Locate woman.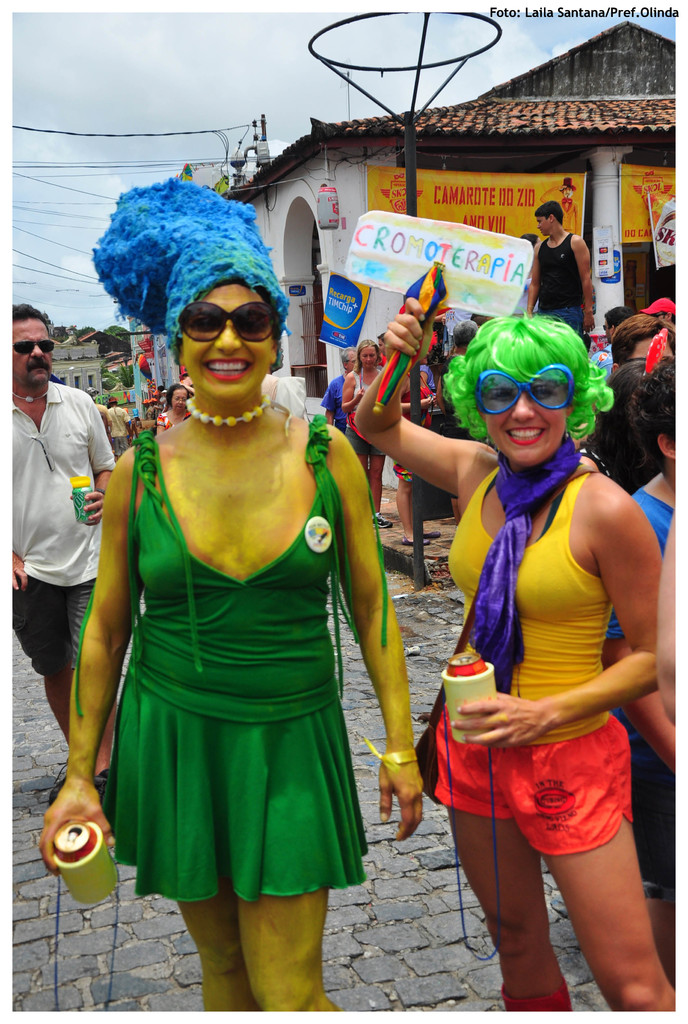
Bounding box: (left=355, top=295, right=678, bottom=1012).
